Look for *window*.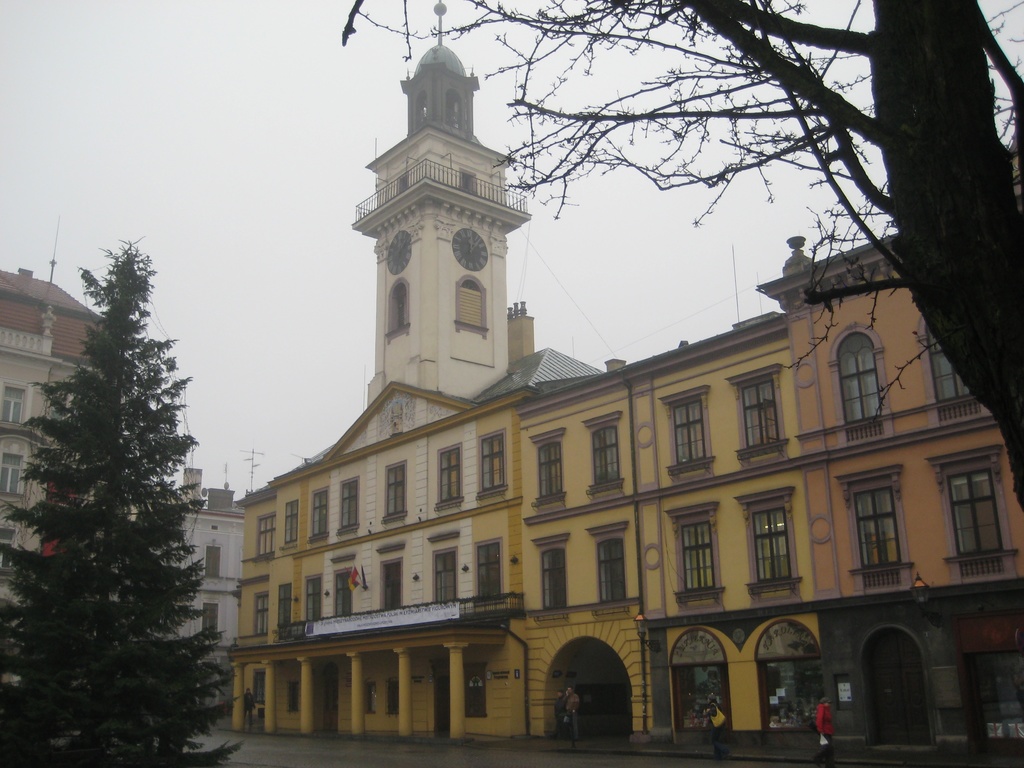
Found: 201,544,221,576.
